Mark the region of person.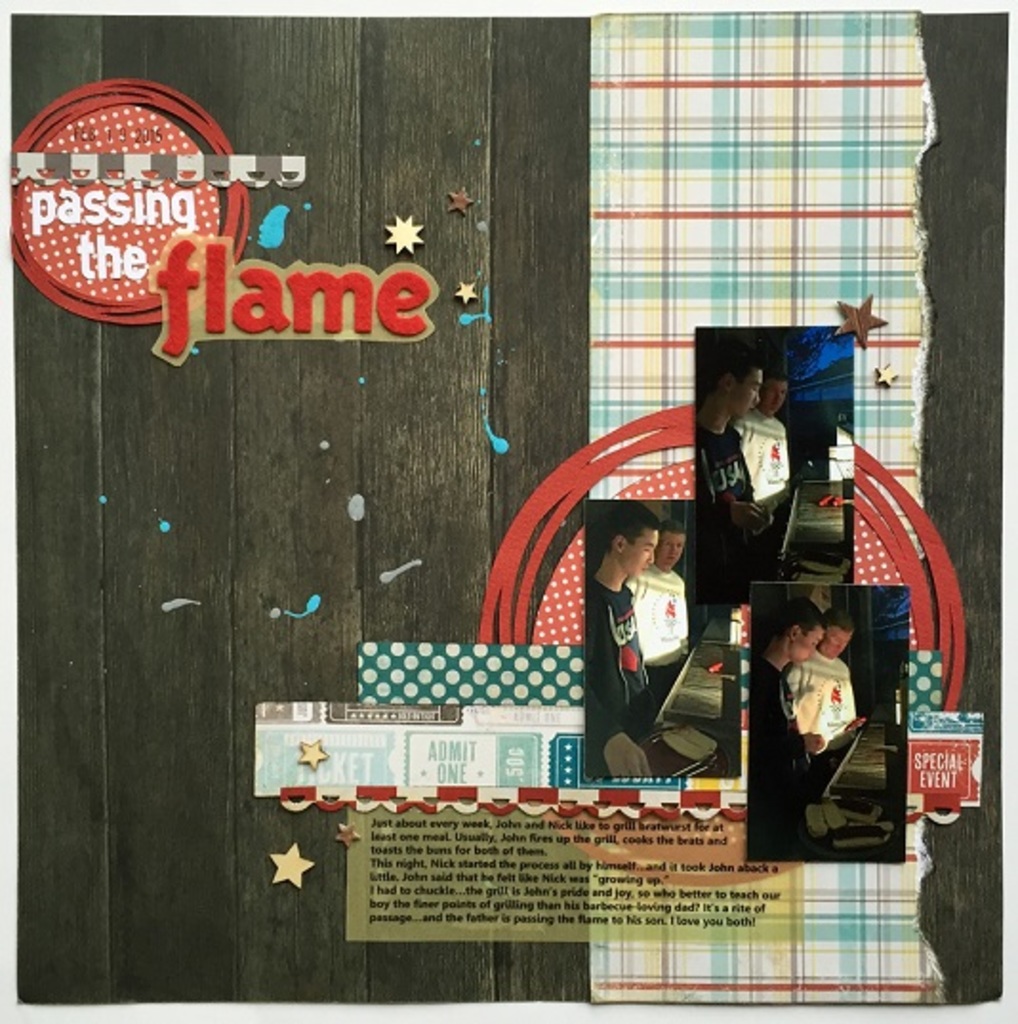
Region: region(784, 606, 865, 797).
